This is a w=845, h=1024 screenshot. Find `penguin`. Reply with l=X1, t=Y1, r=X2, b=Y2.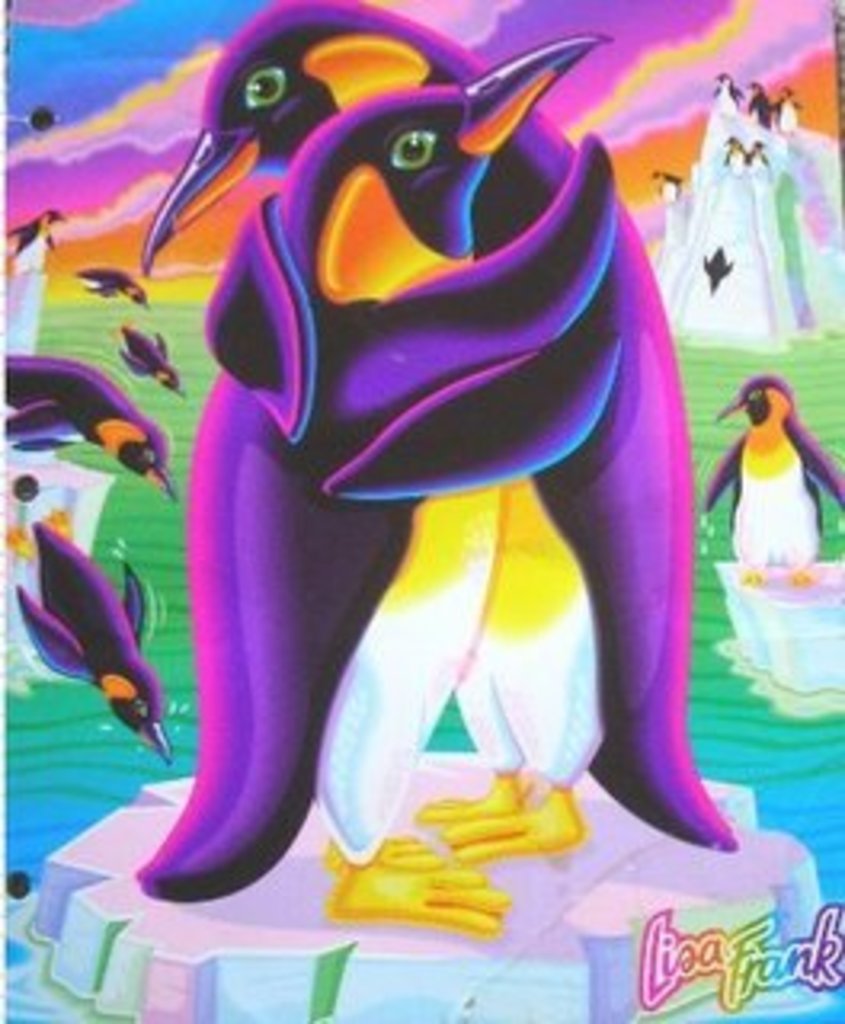
l=138, t=0, r=746, b=848.
